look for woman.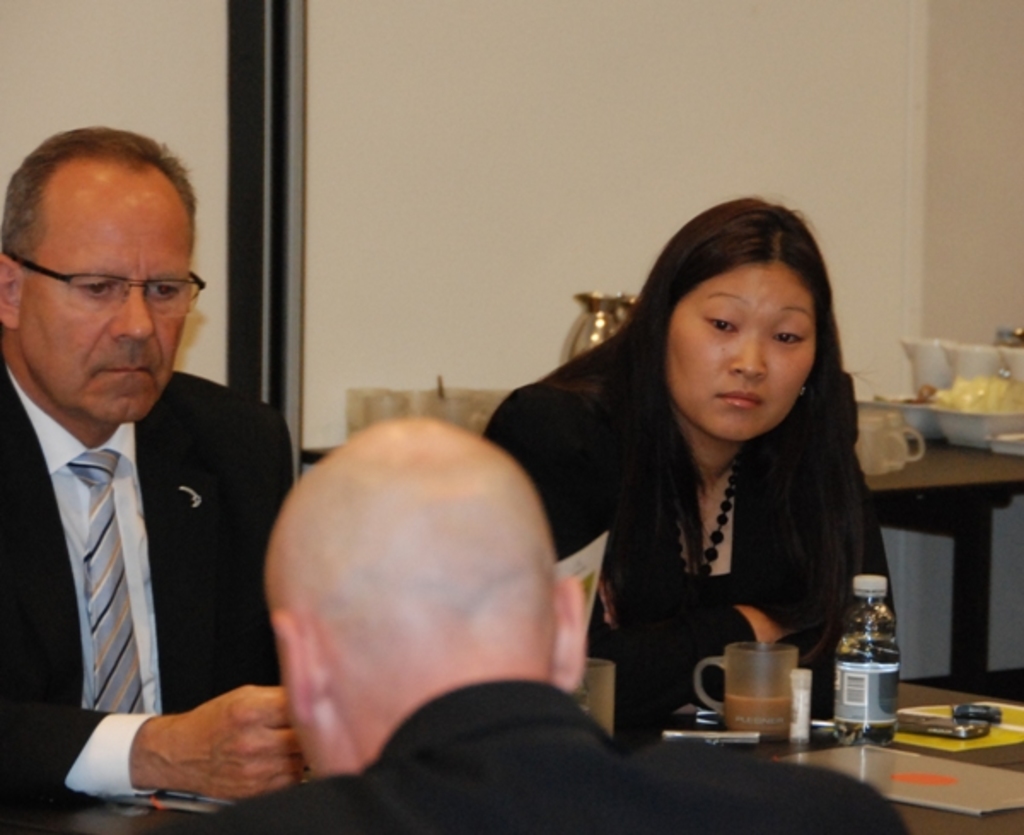
Found: locate(502, 200, 896, 777).
